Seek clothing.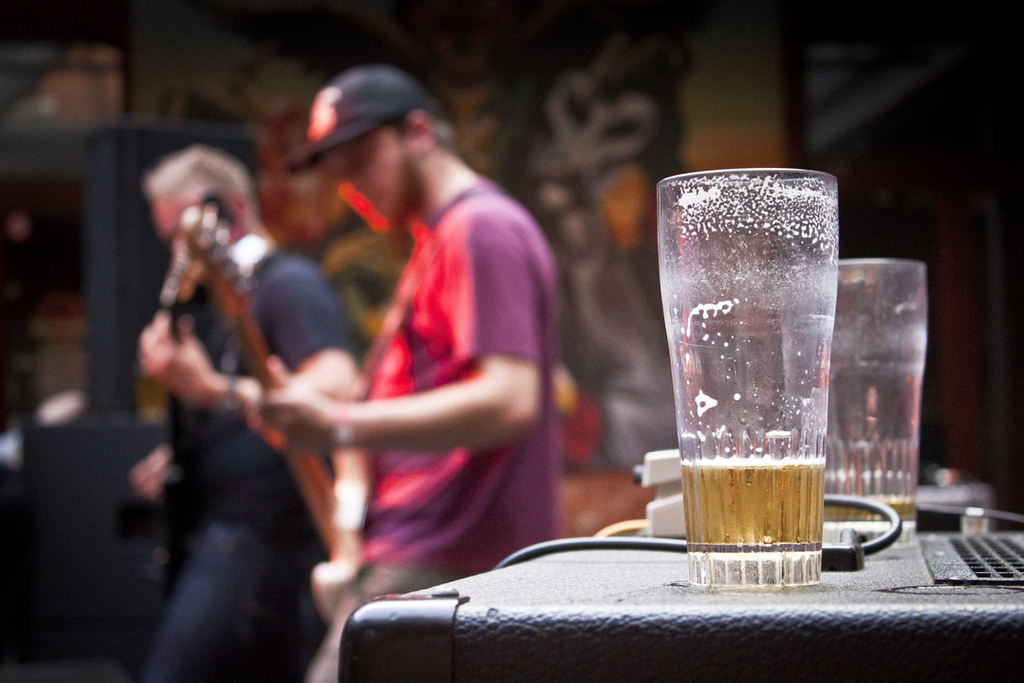
detection(135, 243, 360, 682).
